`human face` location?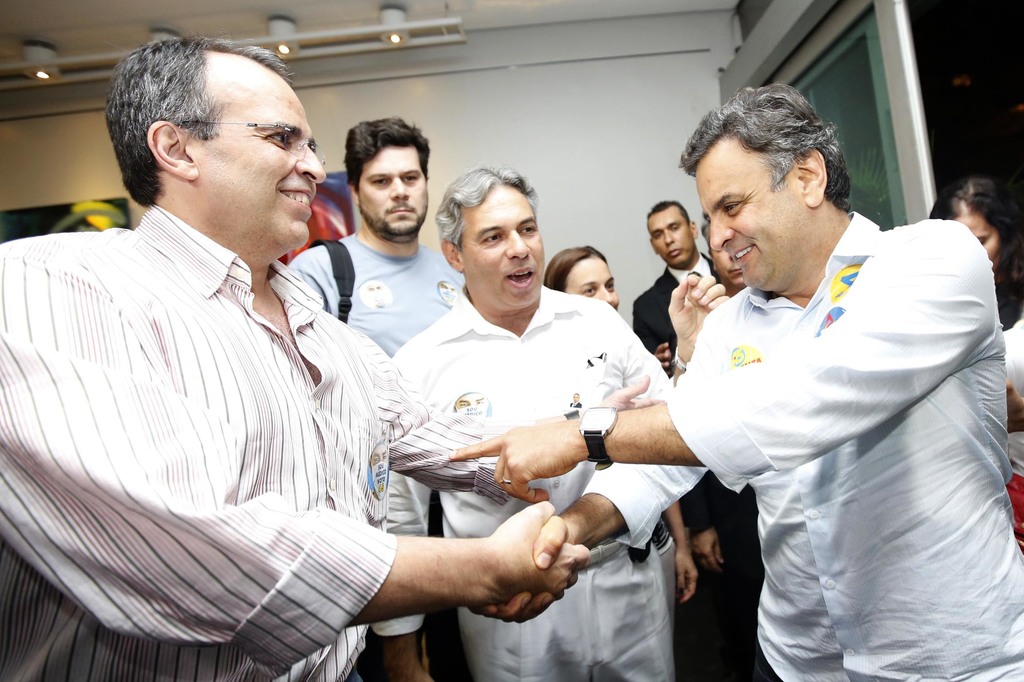
rect(358, 146, 430, 236)
